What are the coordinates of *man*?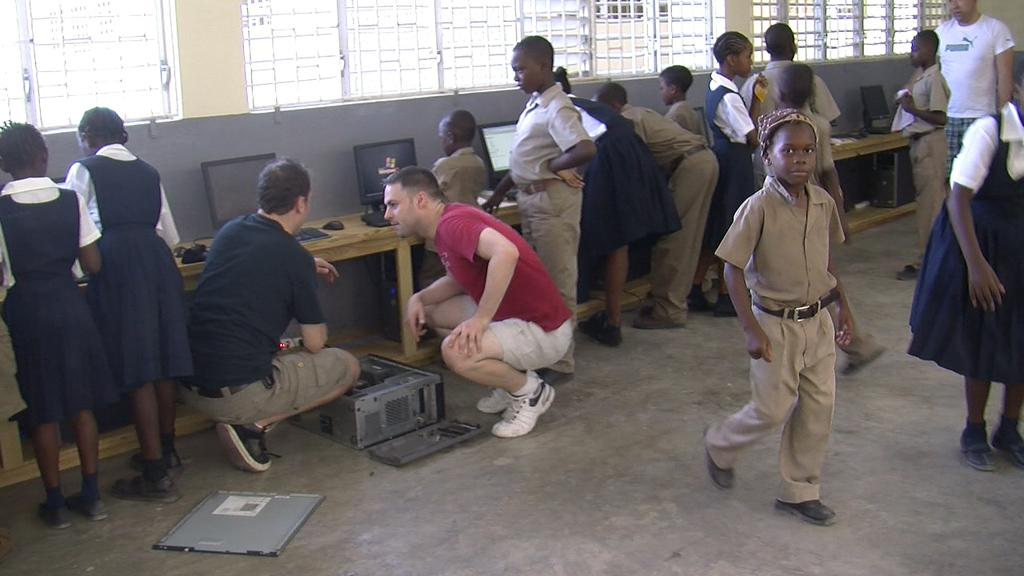
detection(381, 167, 575, 431).
